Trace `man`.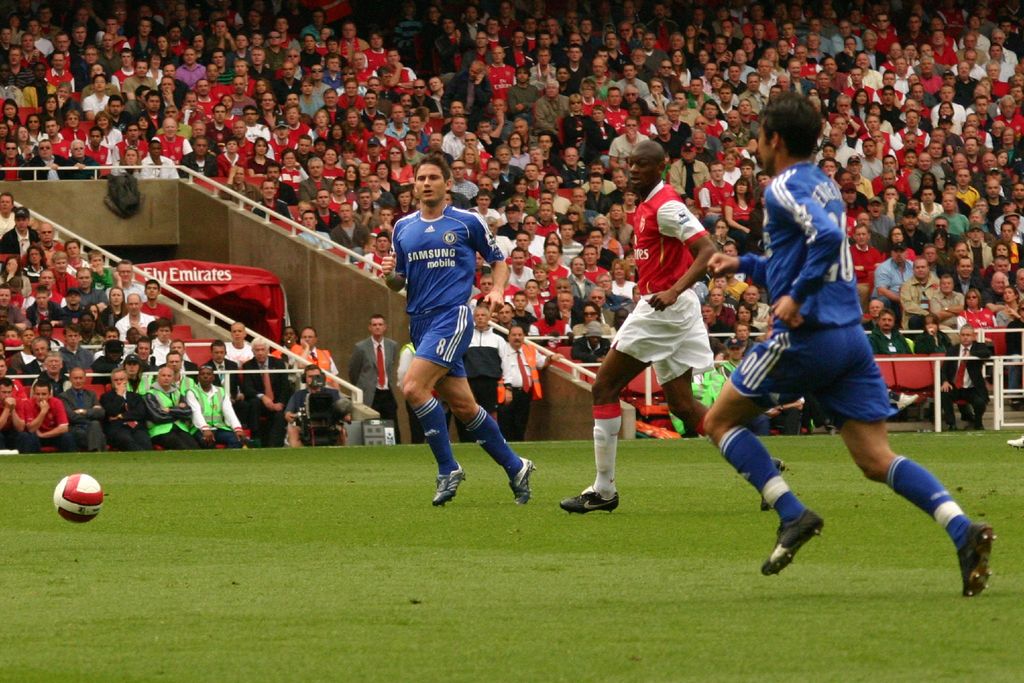
Traced to {"x1": 505, "y1": 229, "x2": 532, "y2": 270}.
